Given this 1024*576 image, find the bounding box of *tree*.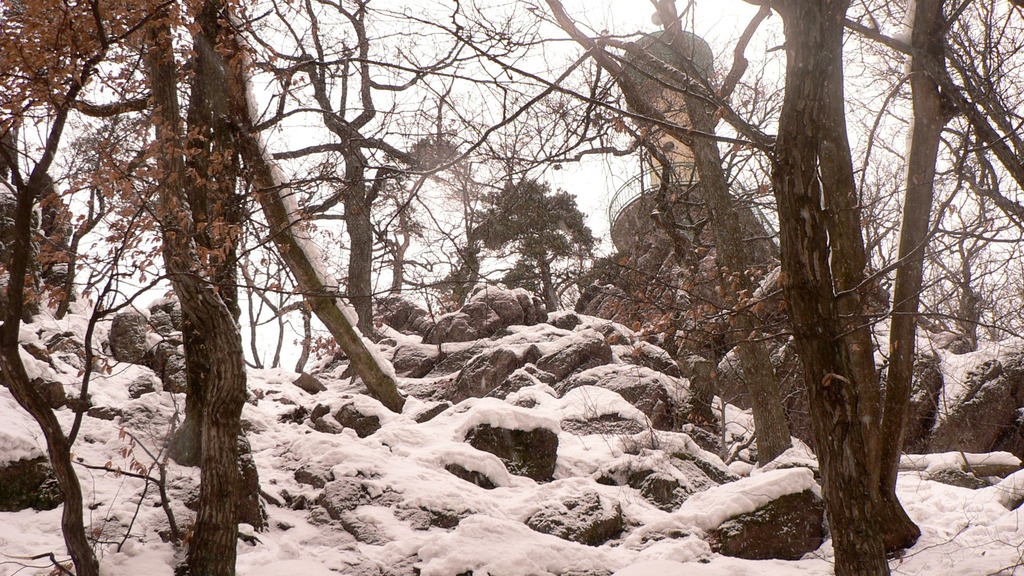
BBox(804, 0, 1023, 547).
